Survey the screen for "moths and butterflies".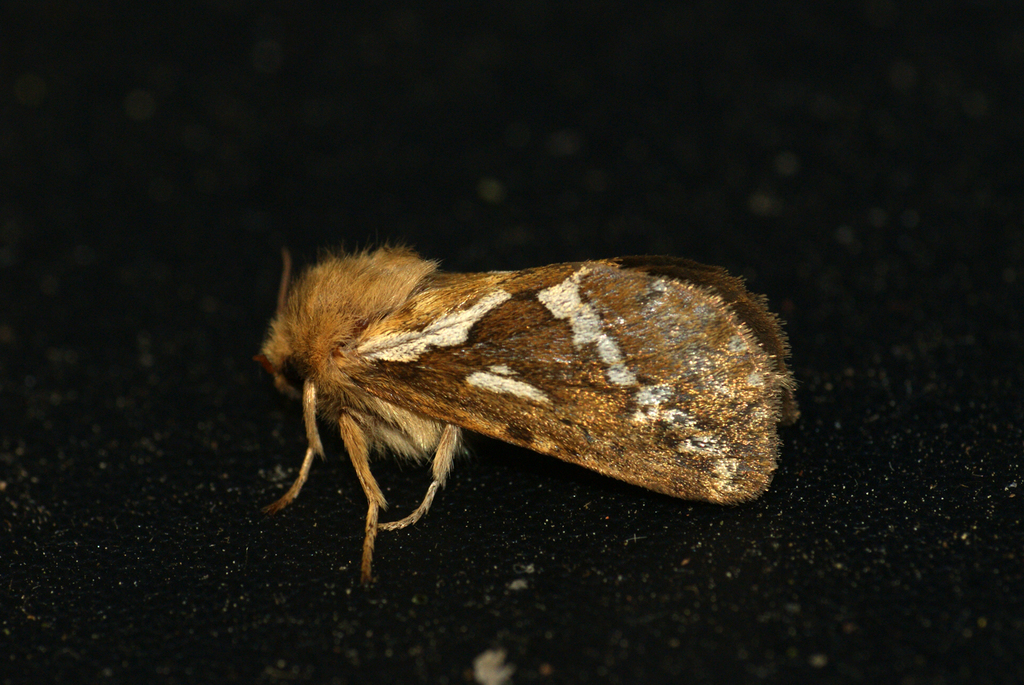
Survey found: [253, 248, 805, 594].
